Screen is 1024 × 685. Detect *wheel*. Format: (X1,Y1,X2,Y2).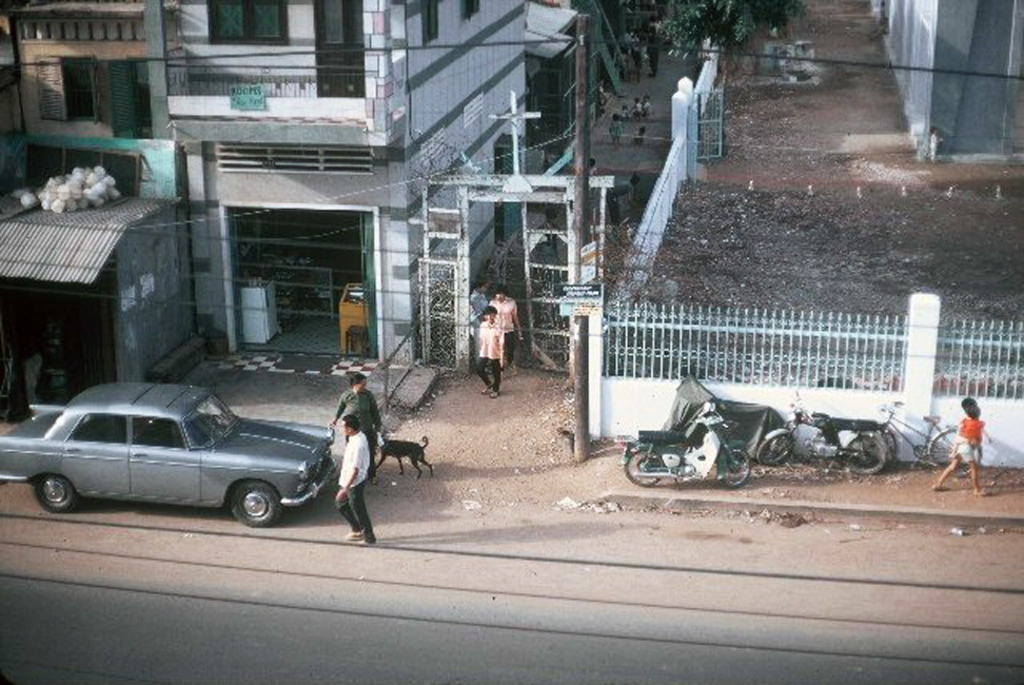
(716,447,763,490).
